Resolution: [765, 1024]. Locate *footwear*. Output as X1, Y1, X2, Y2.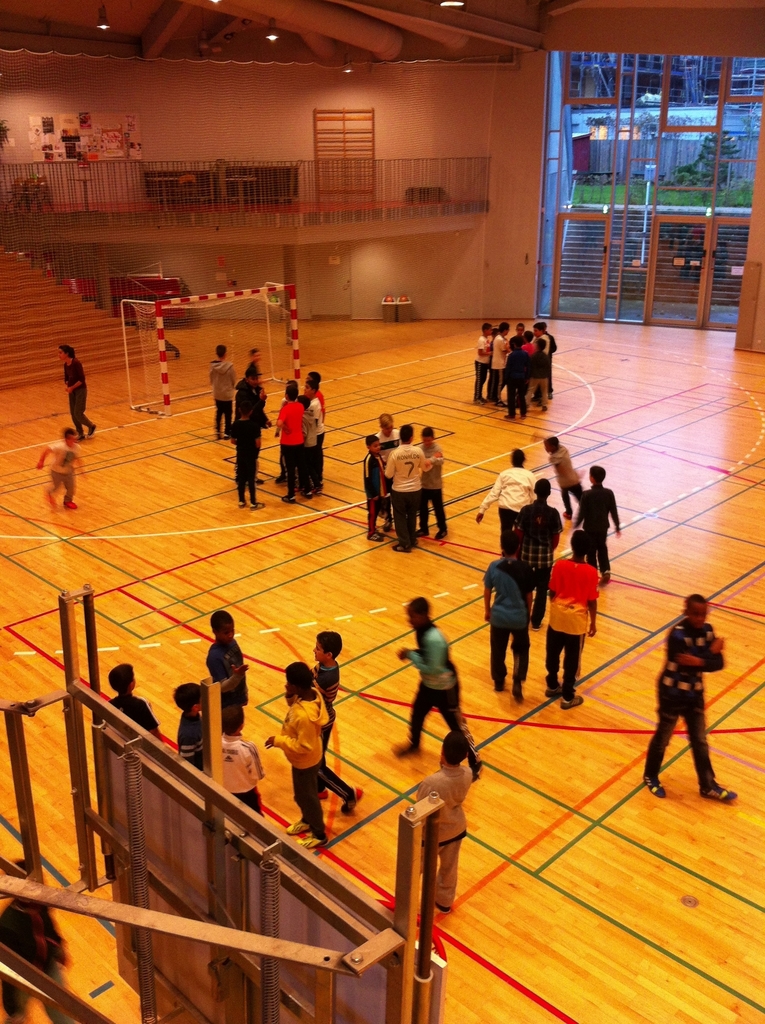
391, 543, 420, 556.
